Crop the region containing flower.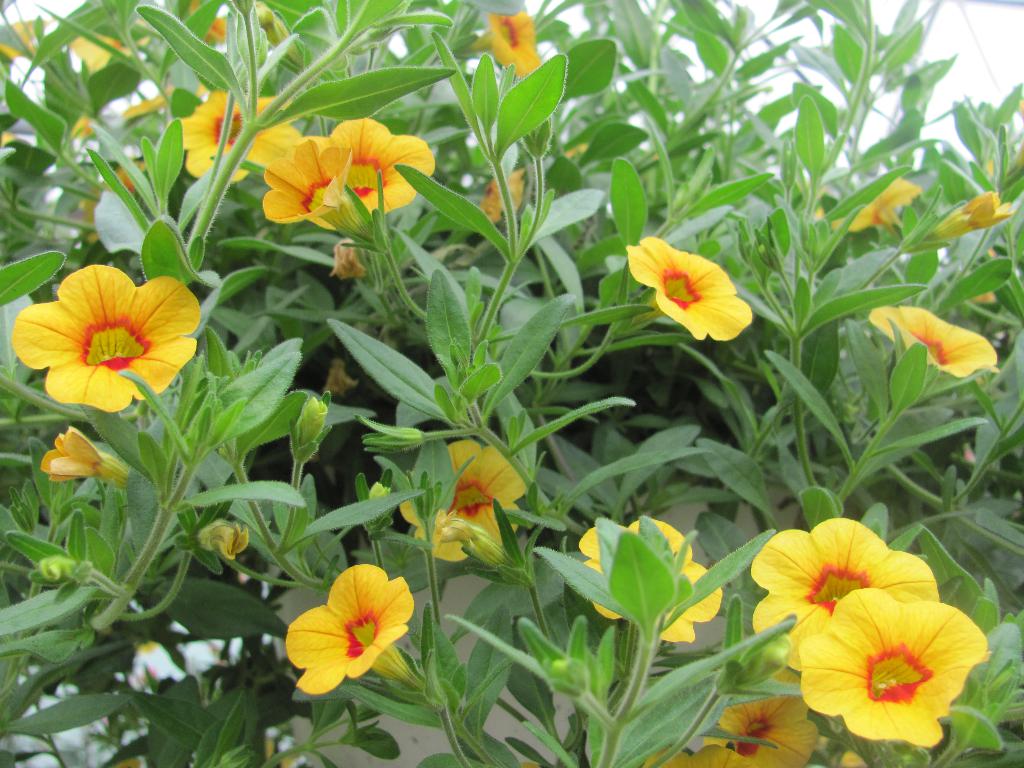
Crop region: pyautogui.locateOnScreen(576, 520, 721, 643).
